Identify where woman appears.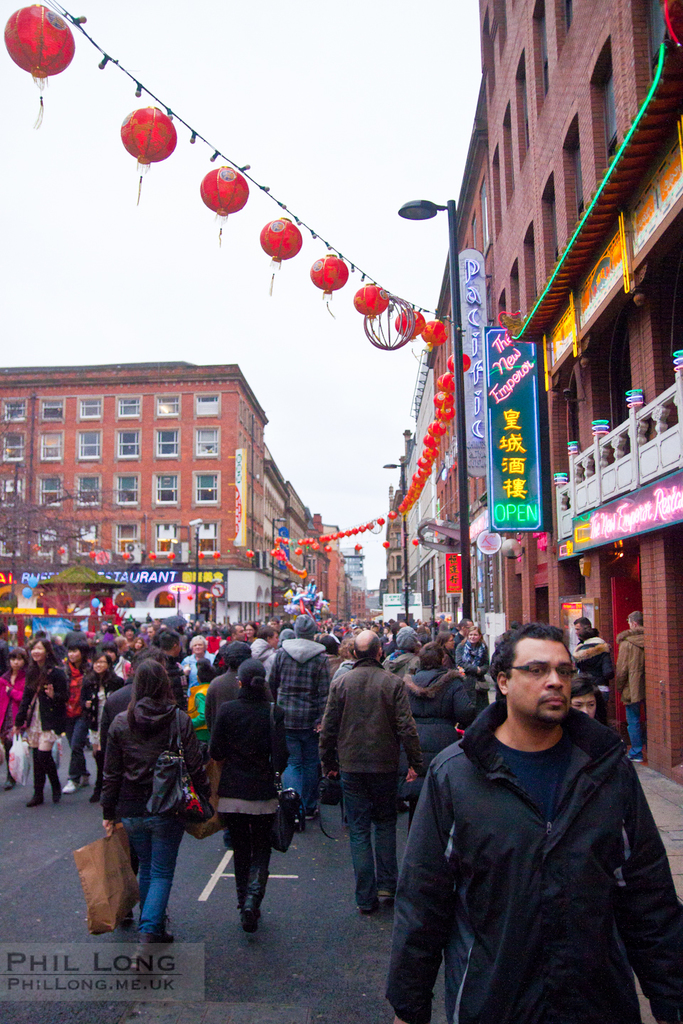
Appears at <region>398, 637, 475, 835</region>.
